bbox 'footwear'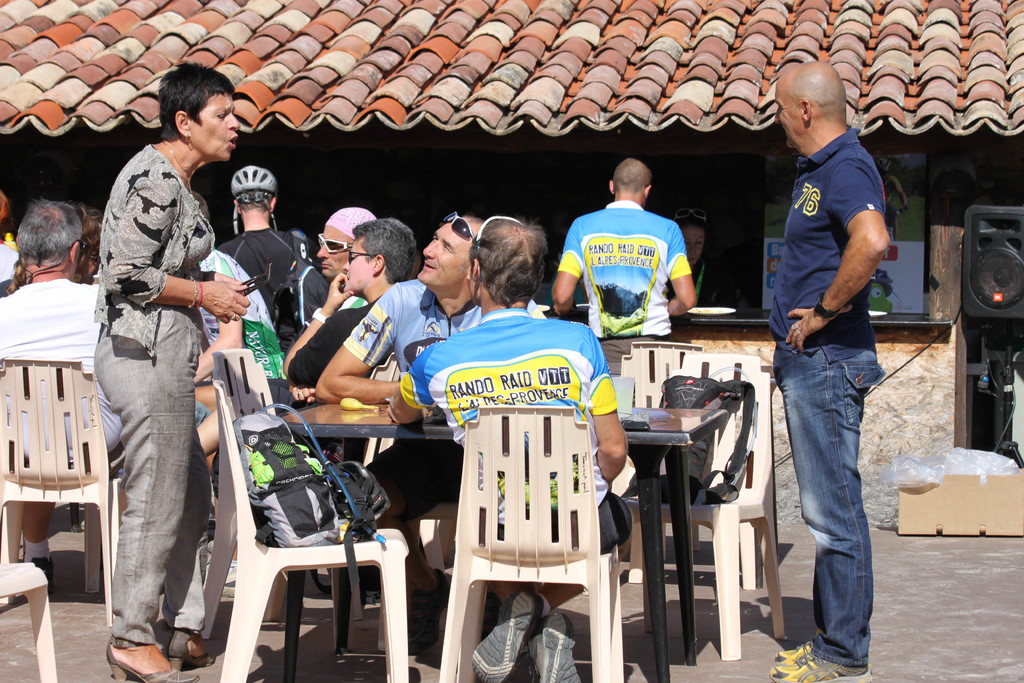
select_region(168, 616, 216, 675)
